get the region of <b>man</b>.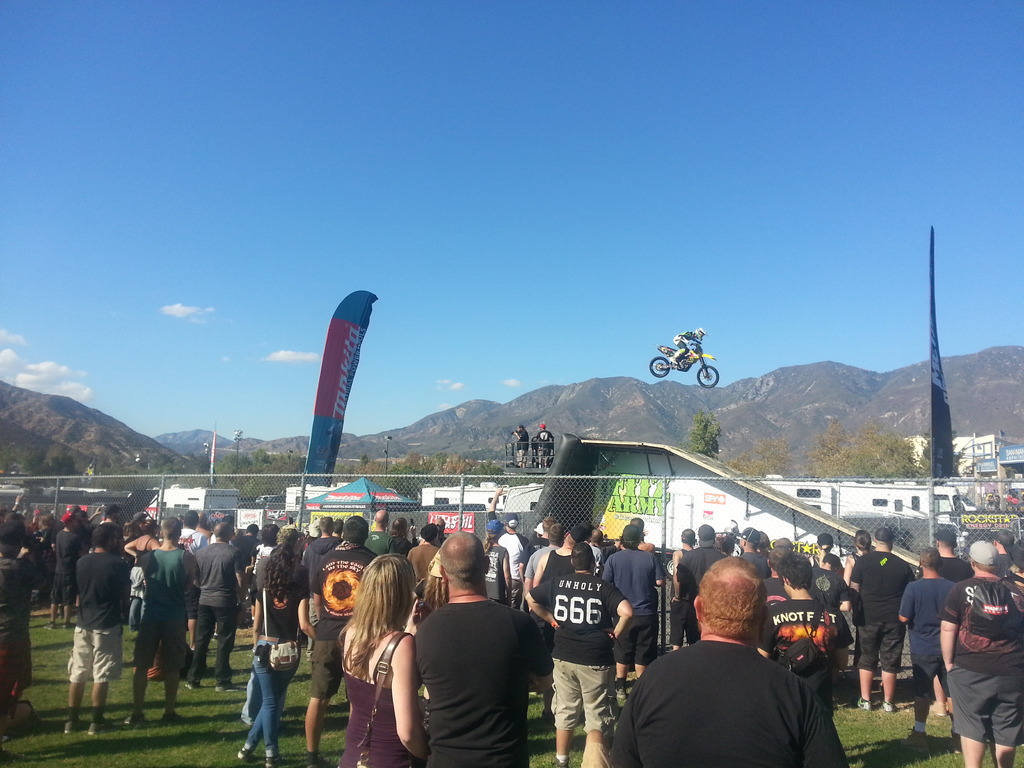
{"x1": 898, "y1": 545, "x2": 963, "y2": 755}.
